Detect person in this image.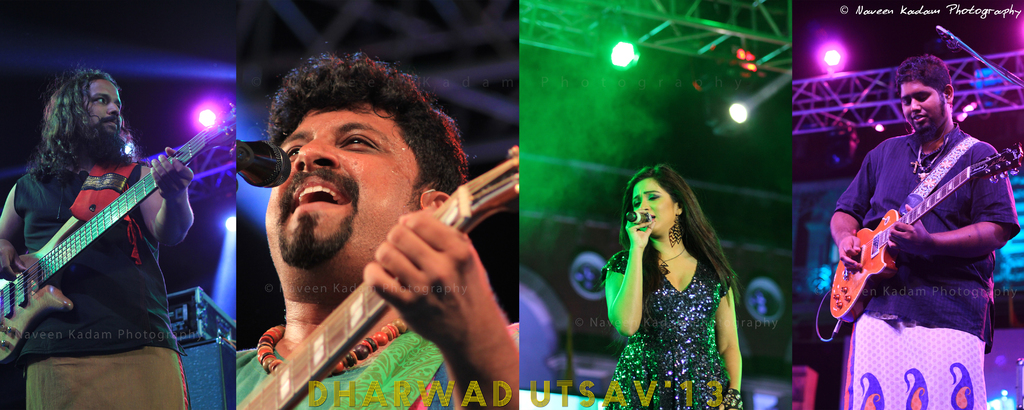
Detection: Rect(0, 70, 191, 409).
